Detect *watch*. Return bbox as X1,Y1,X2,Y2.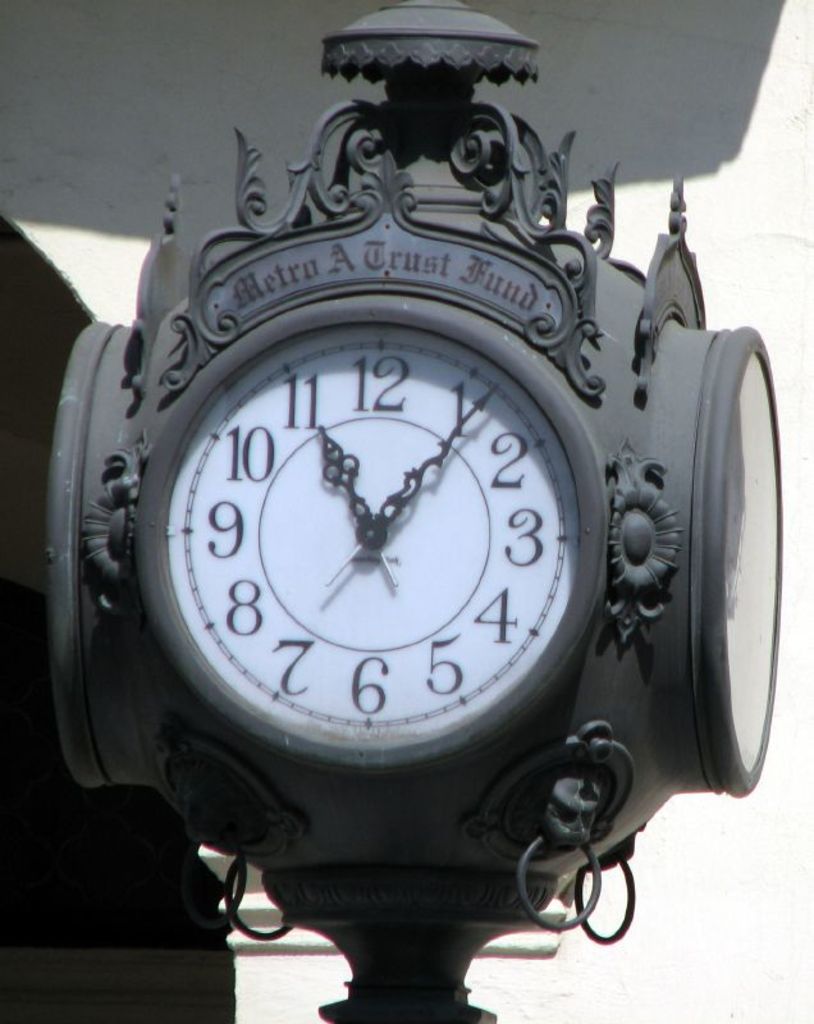
42,314,133,797.
